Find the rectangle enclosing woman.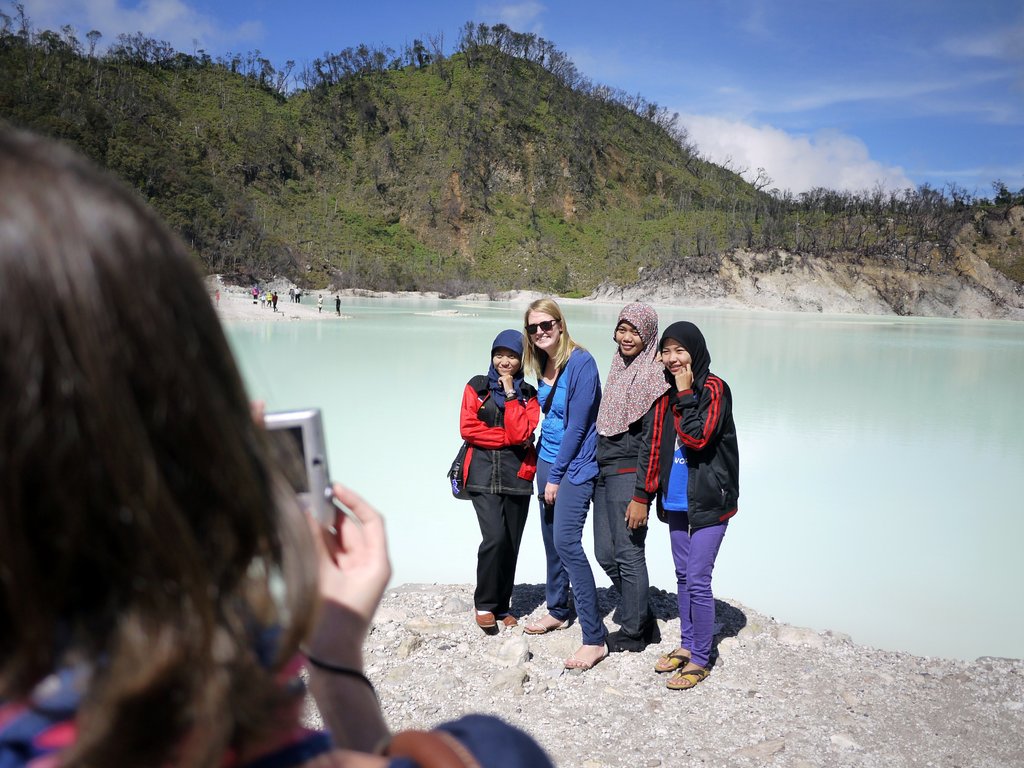
625:320:742:684.
